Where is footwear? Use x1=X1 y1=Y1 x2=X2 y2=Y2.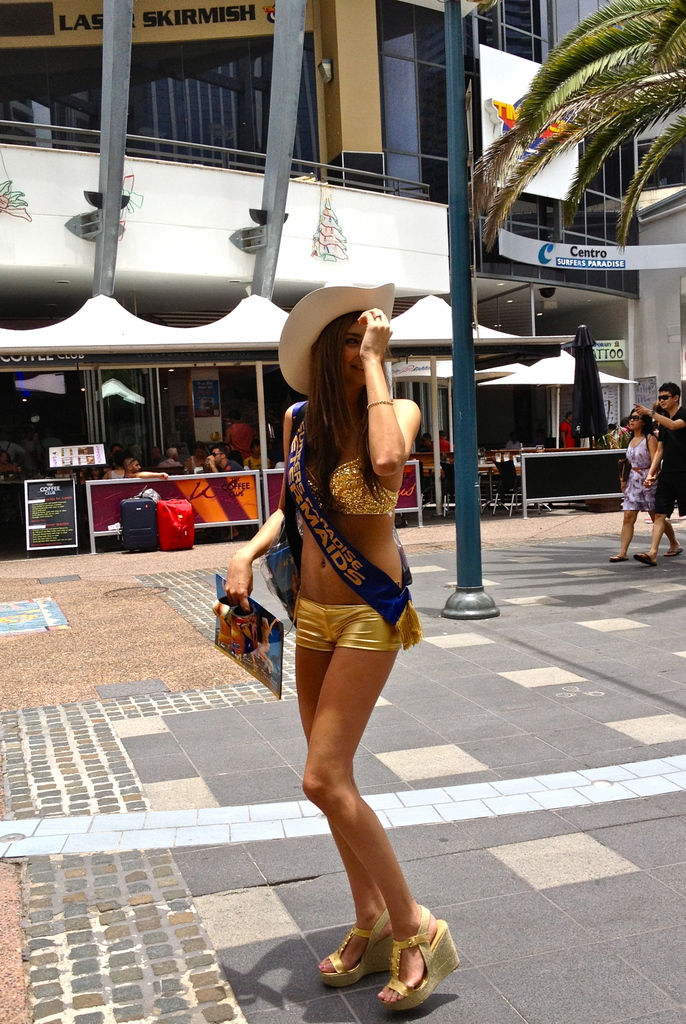
x1=381 y1=908 x2=464 y2=1007.
